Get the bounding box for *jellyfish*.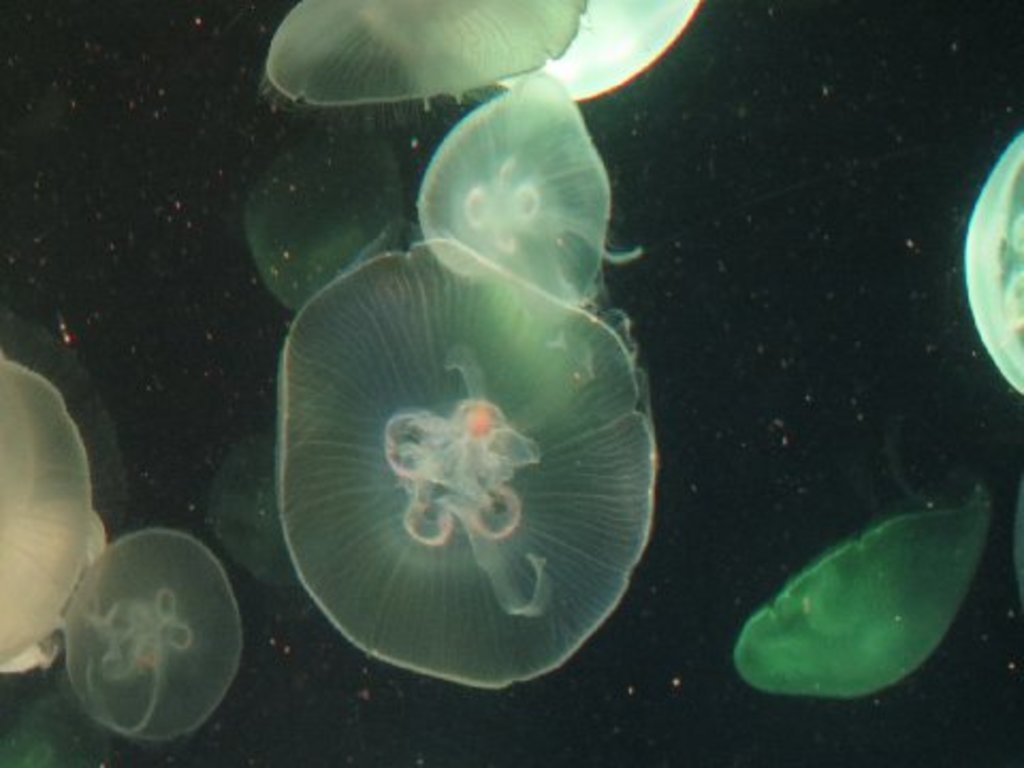
(left=275, top=237, right=657, bottom=691).
